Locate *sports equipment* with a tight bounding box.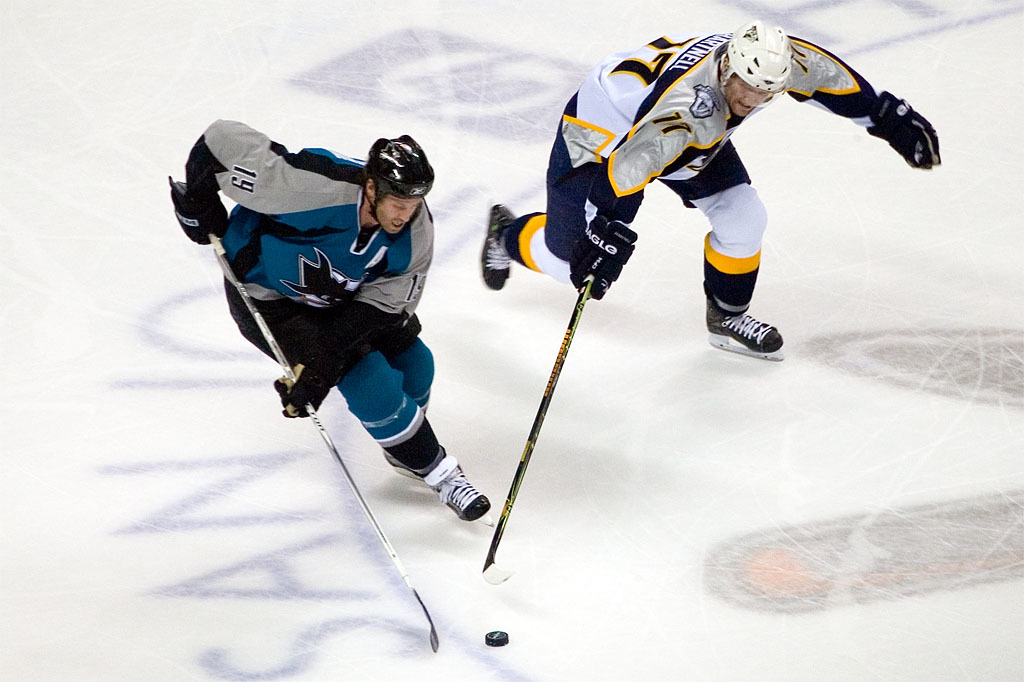
481,272,598,586.
